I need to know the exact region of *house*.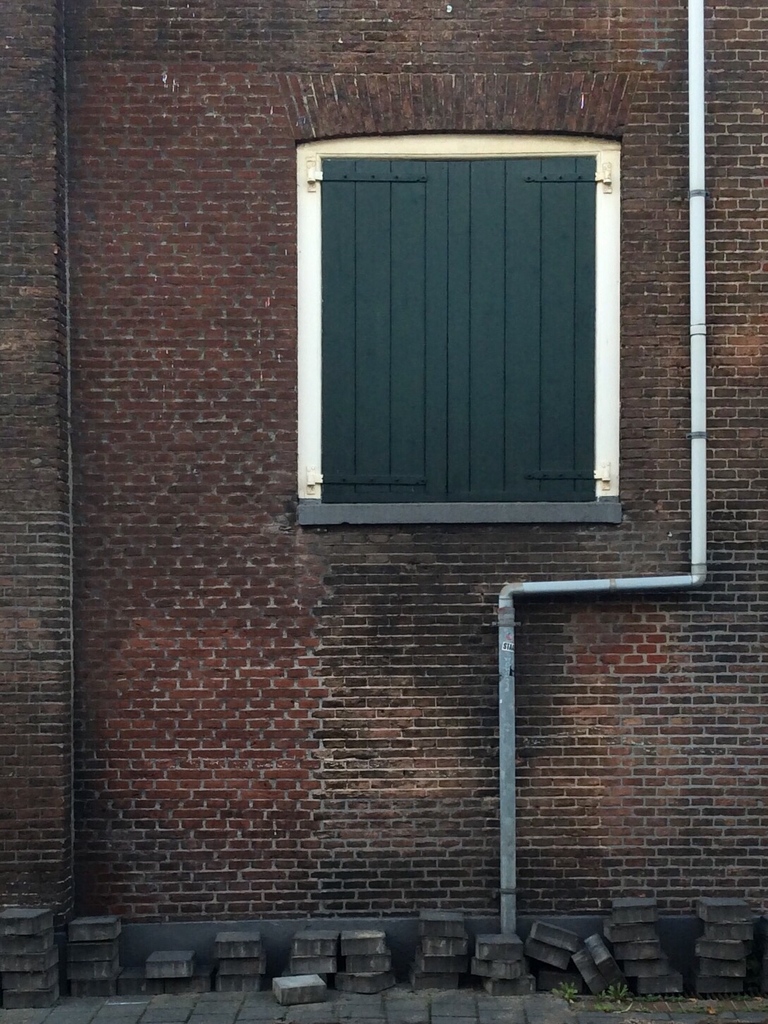
Region: l=0, t=0, r=767, b=990.
